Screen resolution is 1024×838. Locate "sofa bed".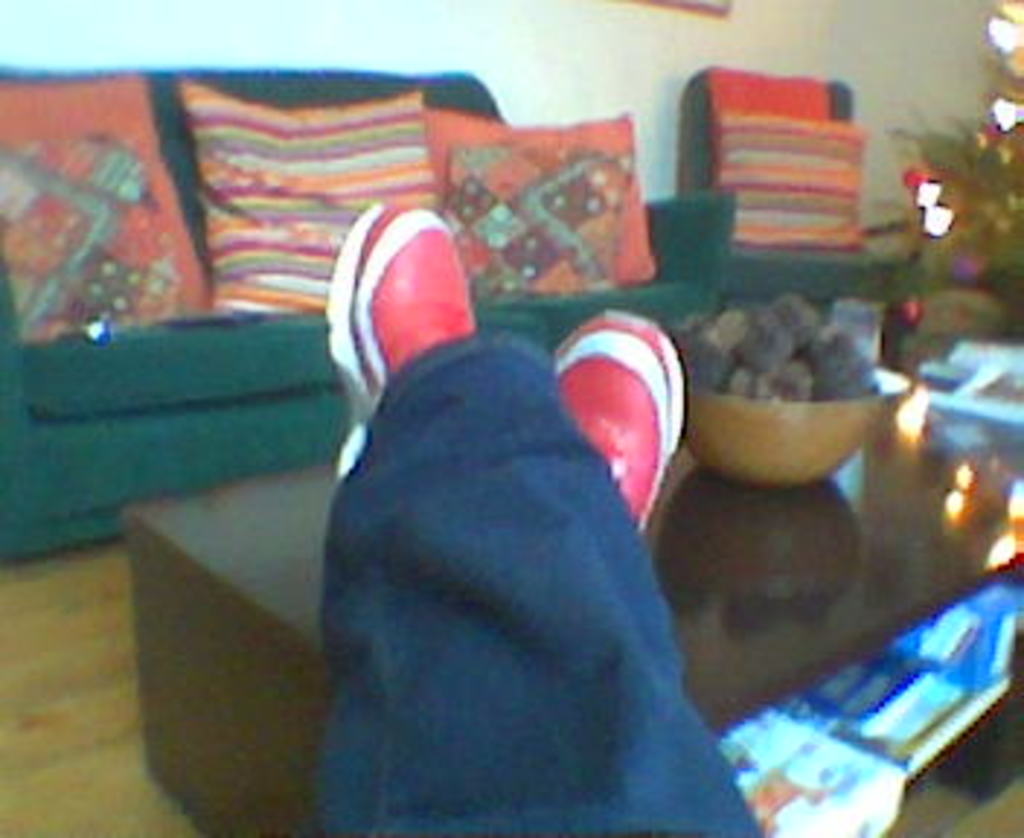
[x1=0, y1=67, x2=736, y2=562].
